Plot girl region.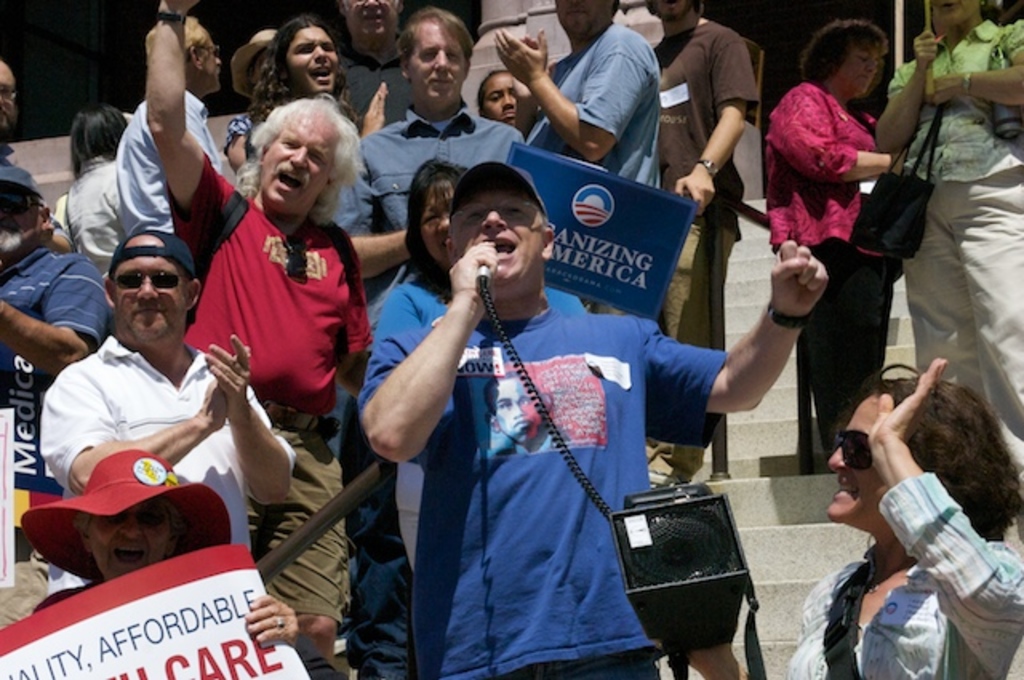
Plotted at <box>246,14,386,147</box>.
